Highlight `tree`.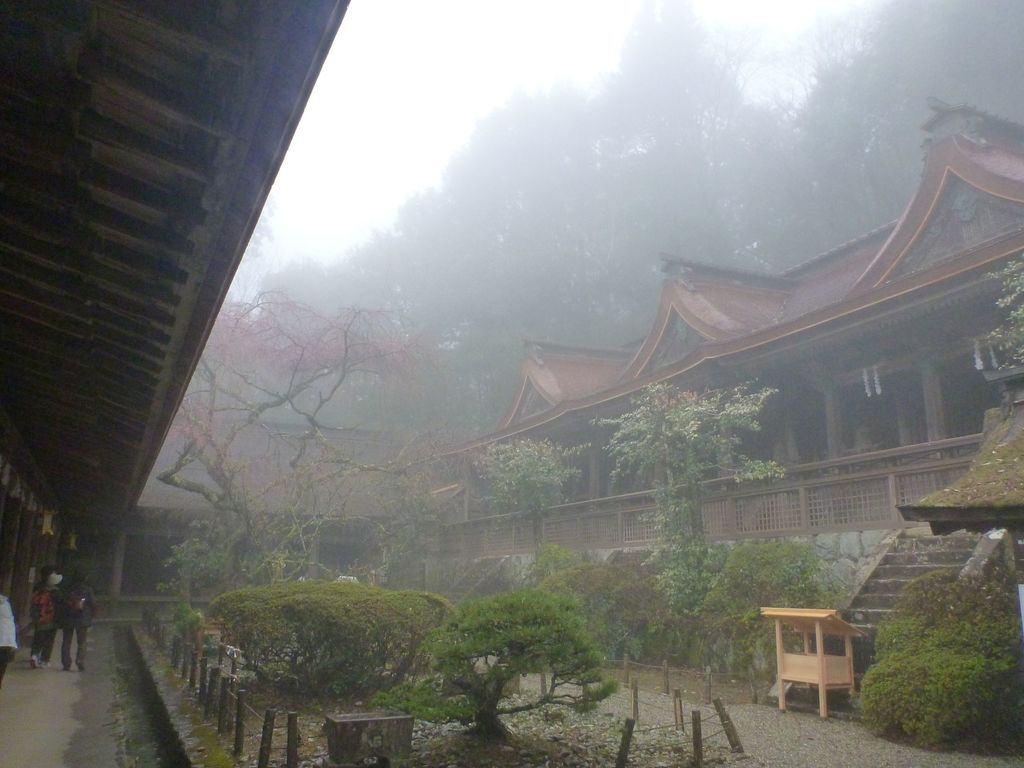
Highlighted region: left=181, top=573, right=436, bottom=712.
